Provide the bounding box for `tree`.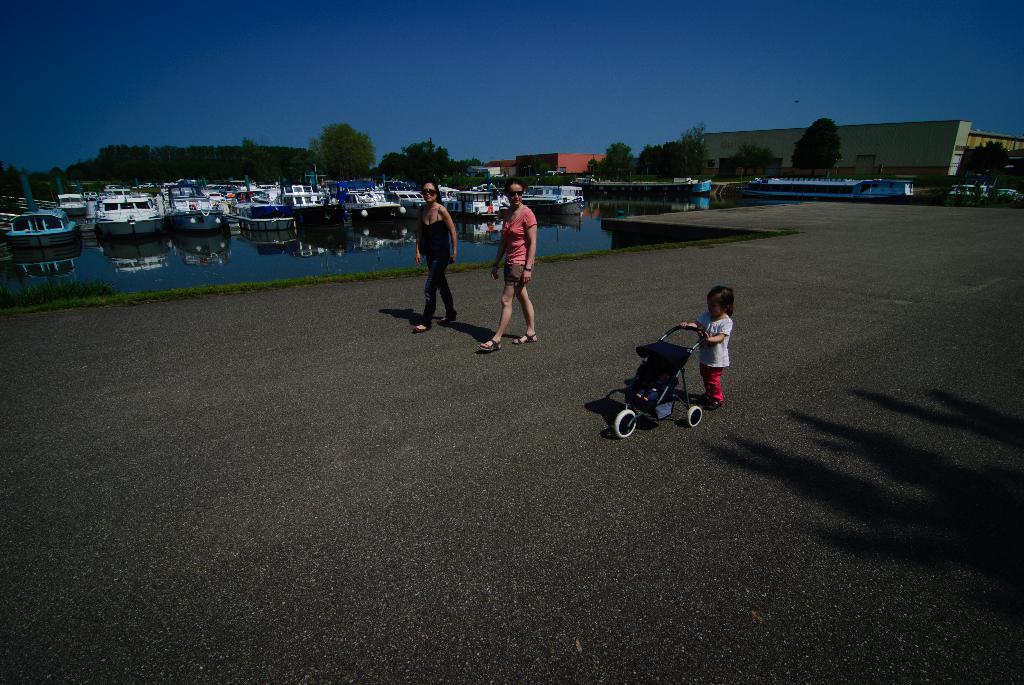
[left=731, top=141, right=776, bottom=173].
